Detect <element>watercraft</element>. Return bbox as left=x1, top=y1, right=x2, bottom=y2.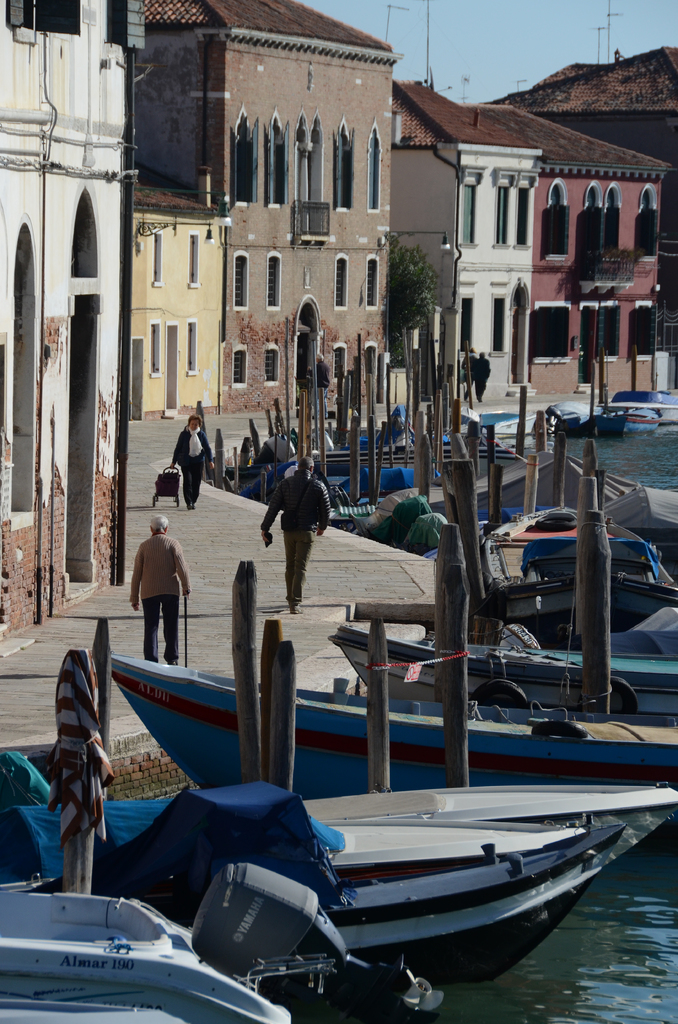
left=96, top=648, right=677, bottom=788.
